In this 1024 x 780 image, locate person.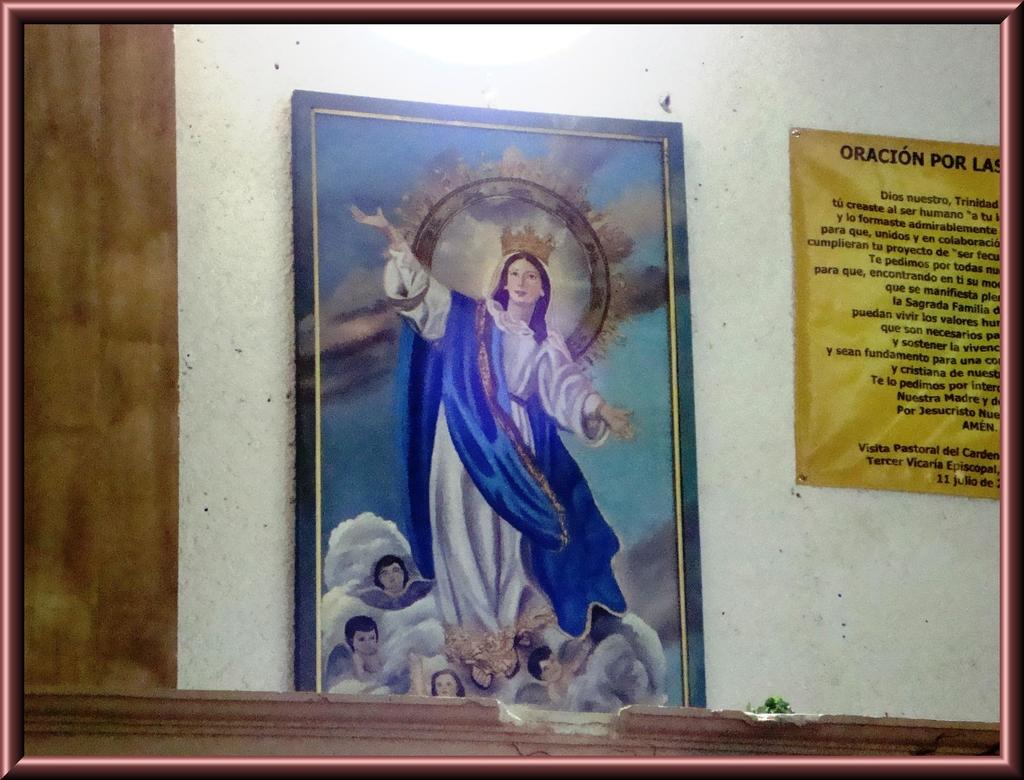
Bounding box: detection(342, 202, 637, 689).
